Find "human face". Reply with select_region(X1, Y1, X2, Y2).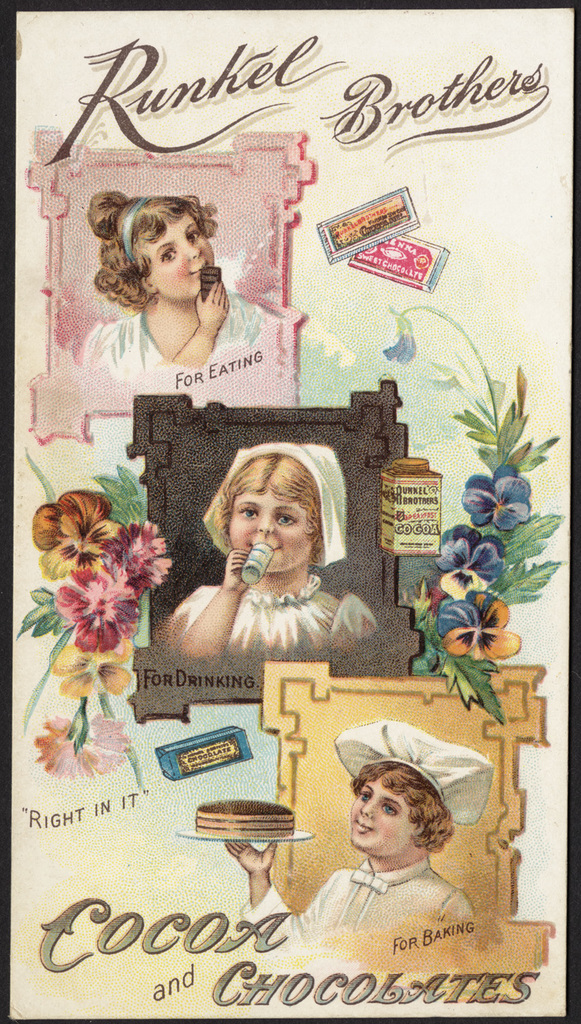
select_region(230, 493, 311, 577).
